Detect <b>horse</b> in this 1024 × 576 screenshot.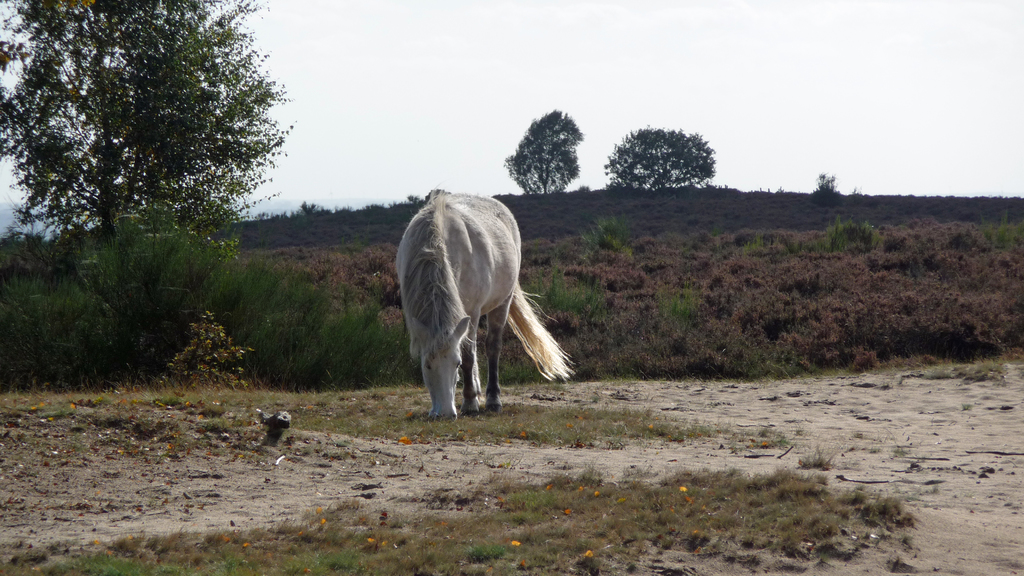
Detection: select_region(392, 182, 578, 415).
